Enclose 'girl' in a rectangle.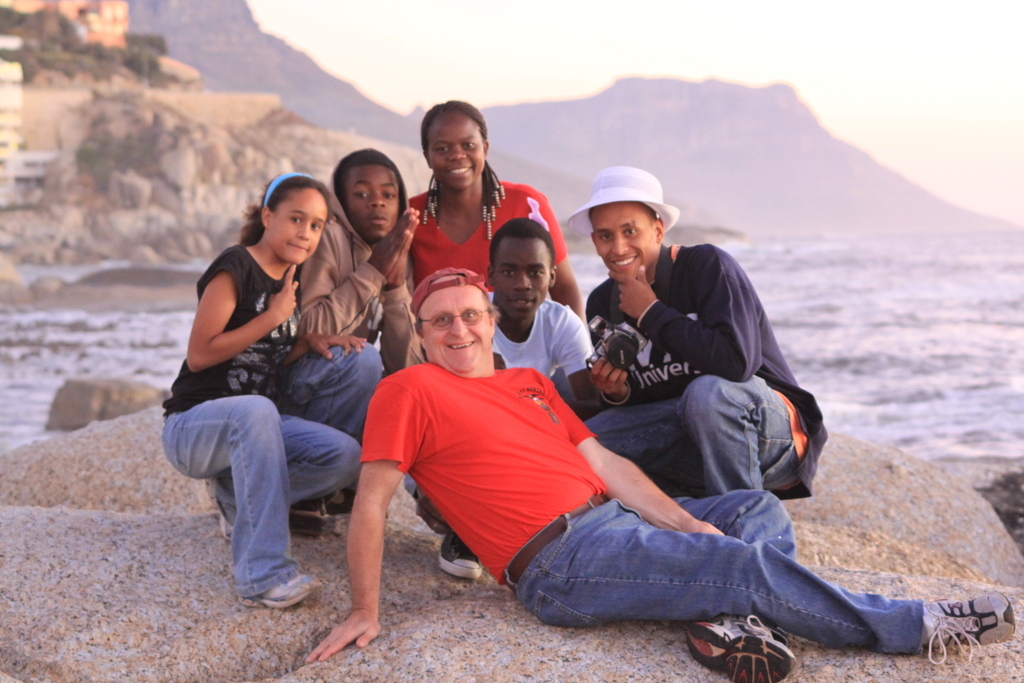
<region>162, 169, 361, 602</region>.
